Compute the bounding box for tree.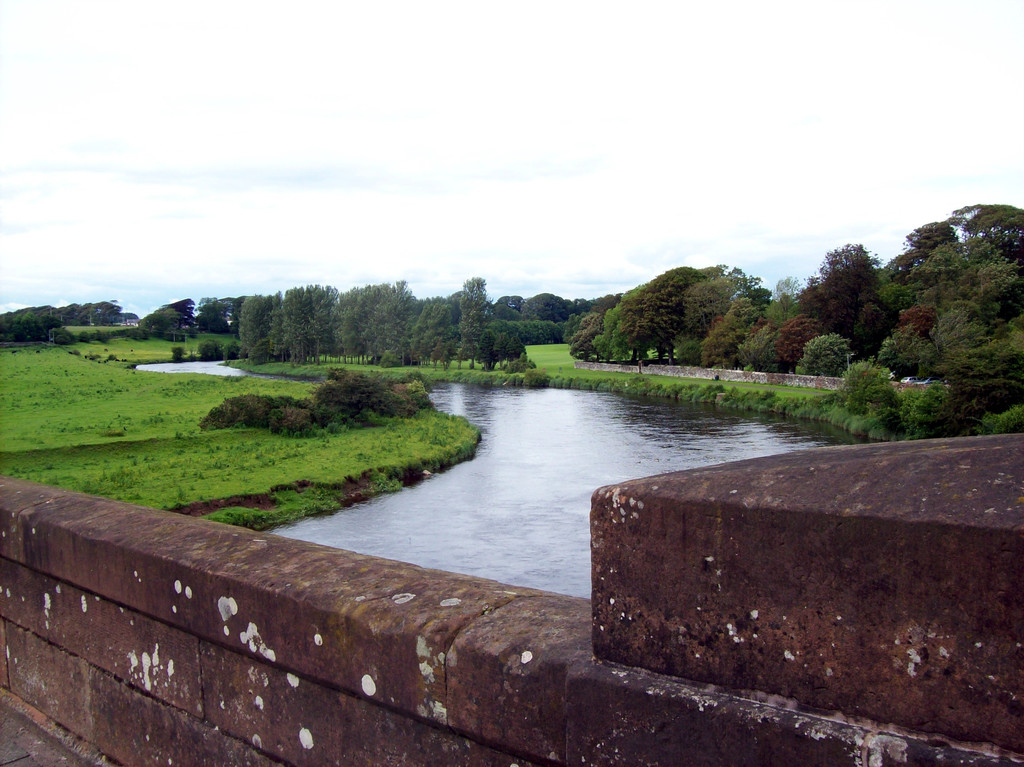
select_region(528, 289, 568, 322).
